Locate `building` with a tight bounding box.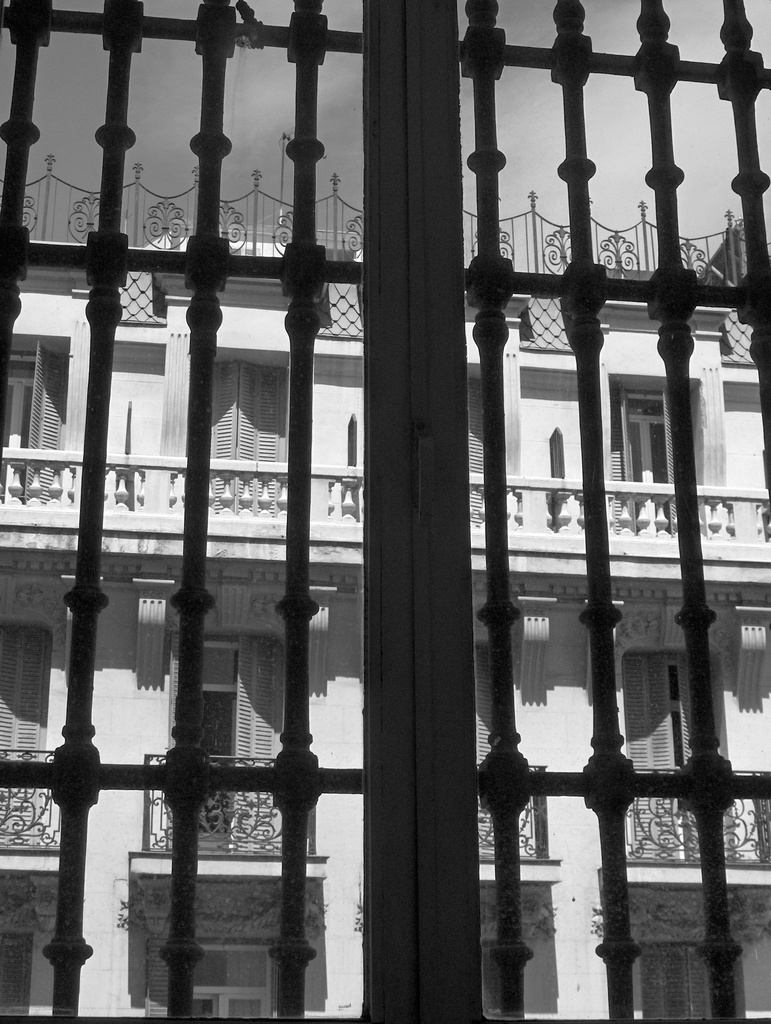
{"x1": 0, "y1": 138, "x2": 770, "y2": 1023}.
